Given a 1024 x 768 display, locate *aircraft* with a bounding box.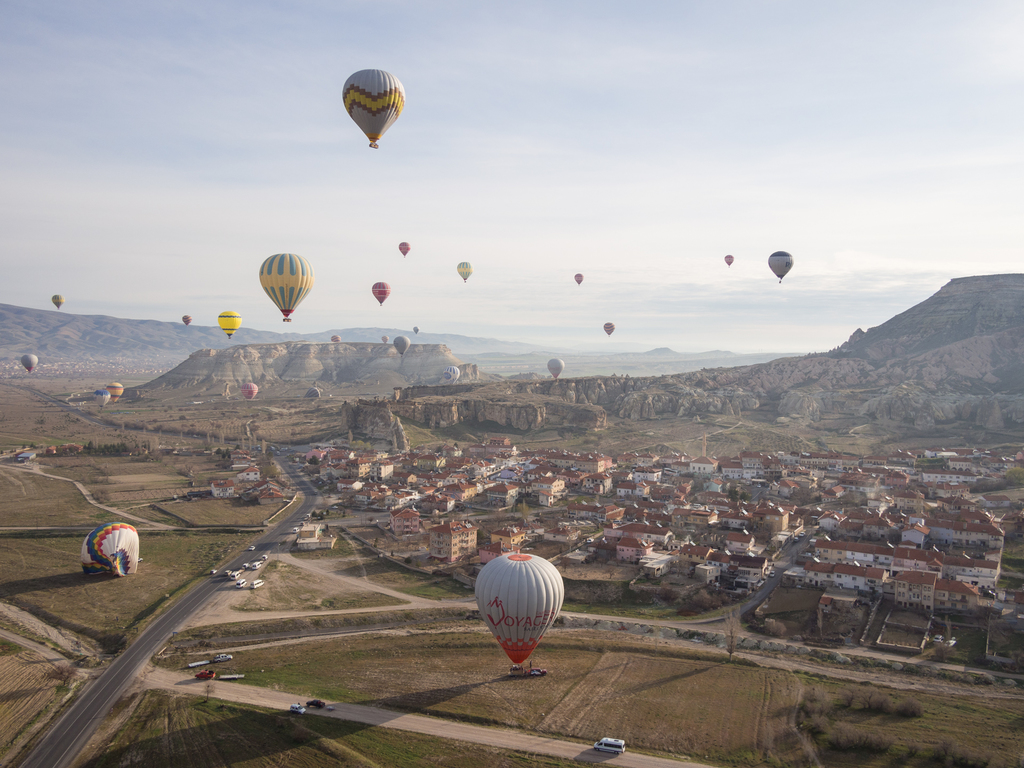
Located: BBox(80, 519, 140, 577).
